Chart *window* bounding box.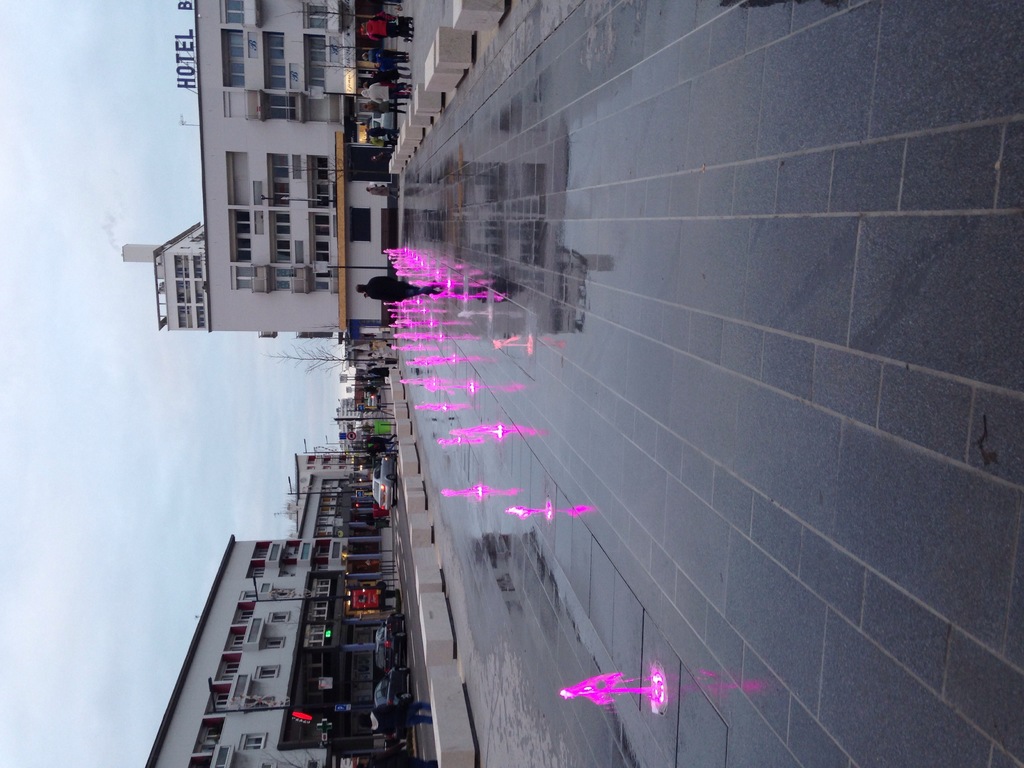
Charted: left=196, top=316, right=206, bottom=328.
